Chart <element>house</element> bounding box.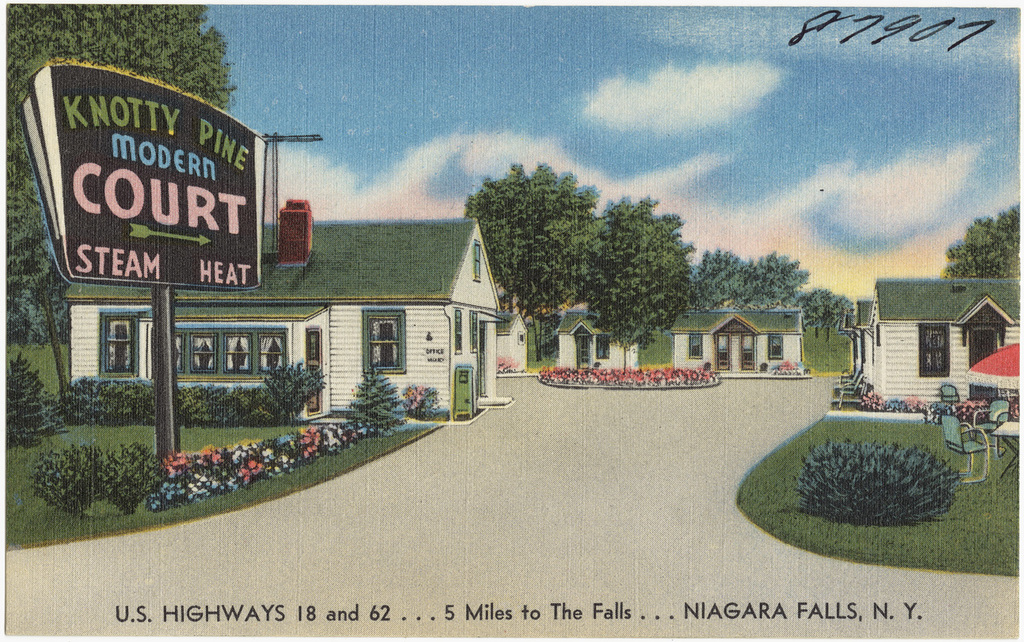
Charted: (left=557, top=304, right=638, bottom=371).
